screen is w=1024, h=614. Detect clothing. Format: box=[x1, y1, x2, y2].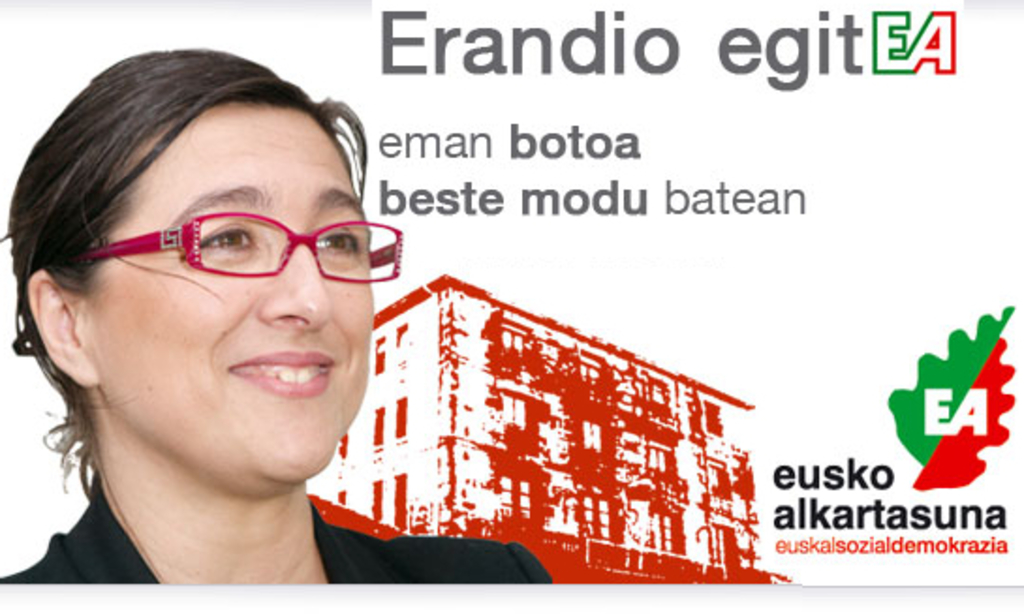
box=[0, 468, 545, 593].
